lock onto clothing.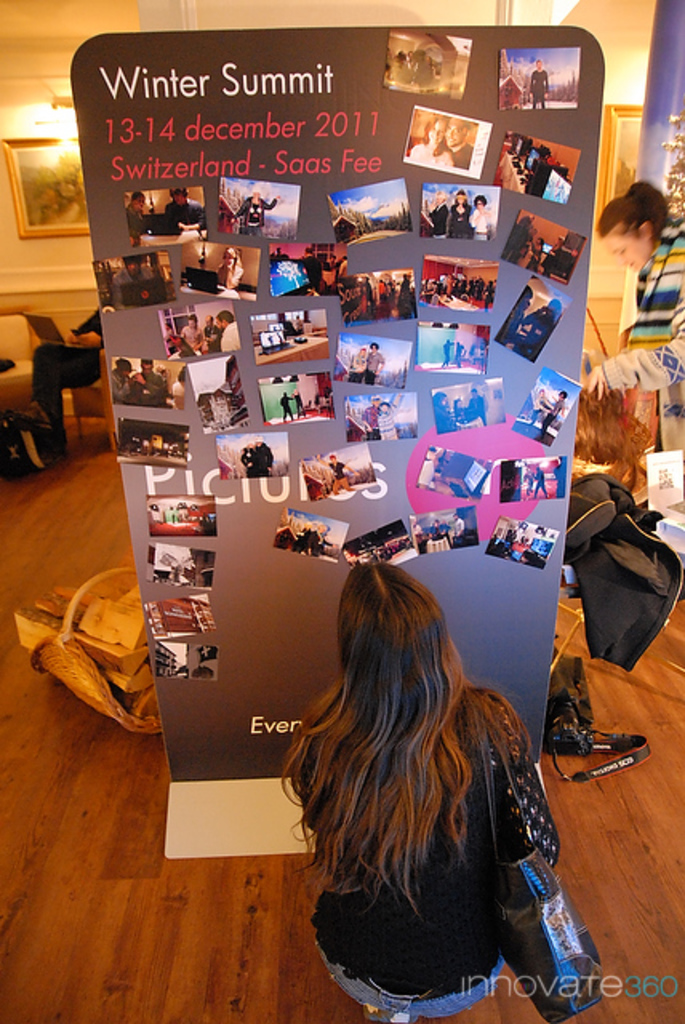
Locked: bbox(306, 526, 334, 563).
